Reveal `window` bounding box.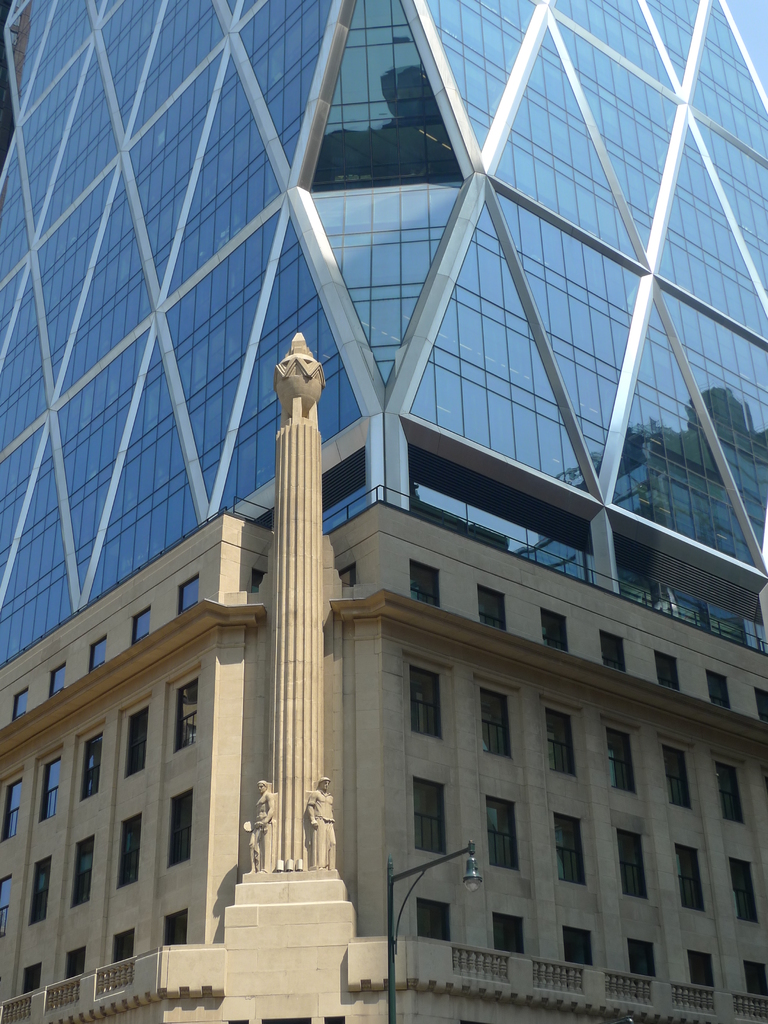
Revealed: crop(752, 686, 767, 723).
